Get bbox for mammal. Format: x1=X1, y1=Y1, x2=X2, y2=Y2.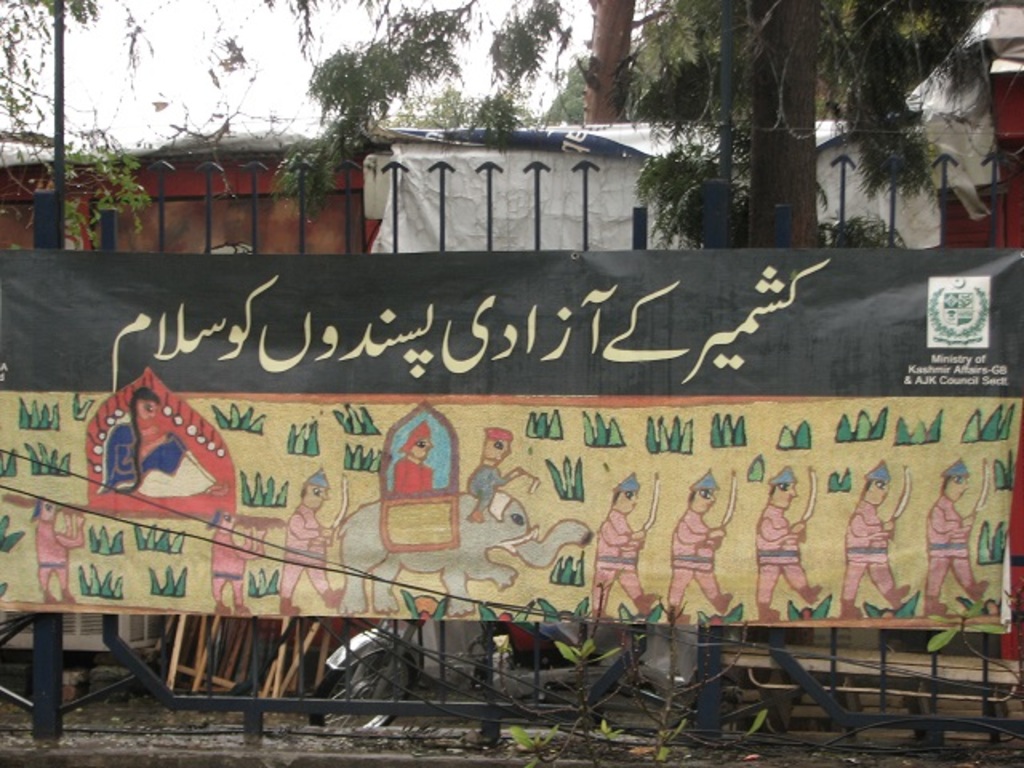
x1=838, y1=458, x2=914, y2=616.
